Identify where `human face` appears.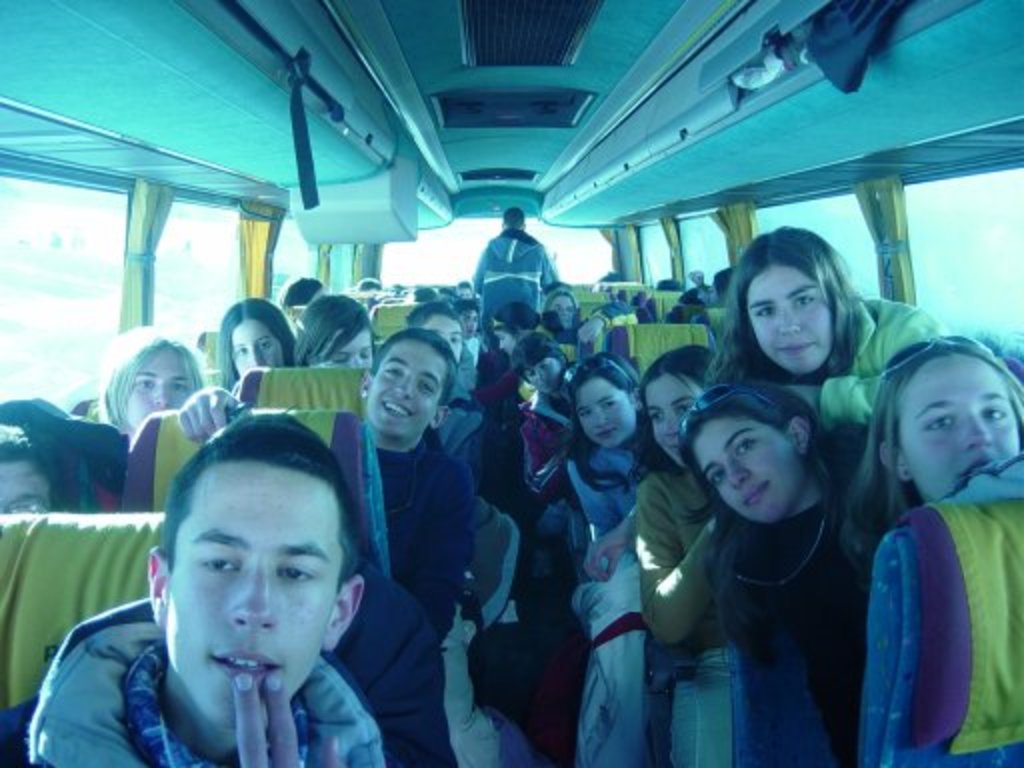
Appears at 366 338 442 434.
